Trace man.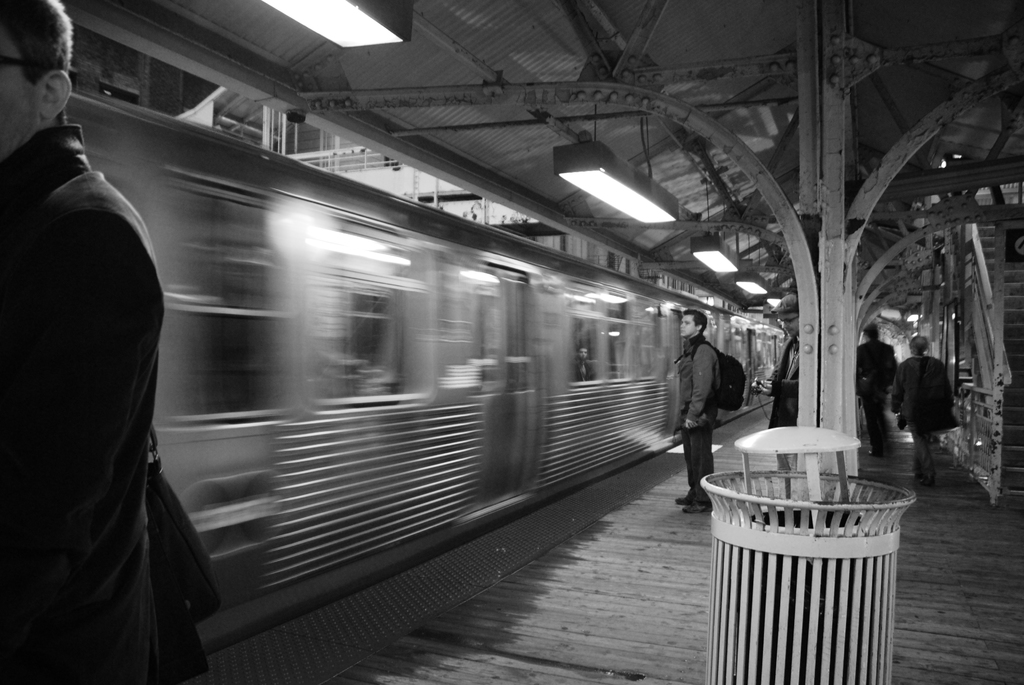
Traced to bbox=[14, 26, 199, 684].
